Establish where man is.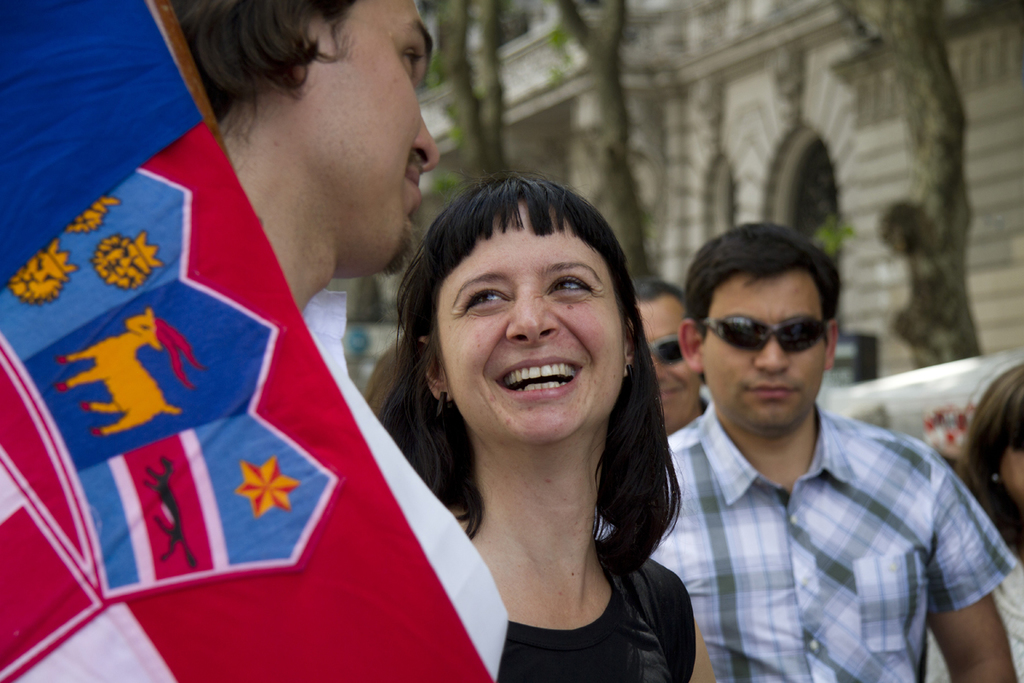
Established at rect(594, 223, 1023, 682).
